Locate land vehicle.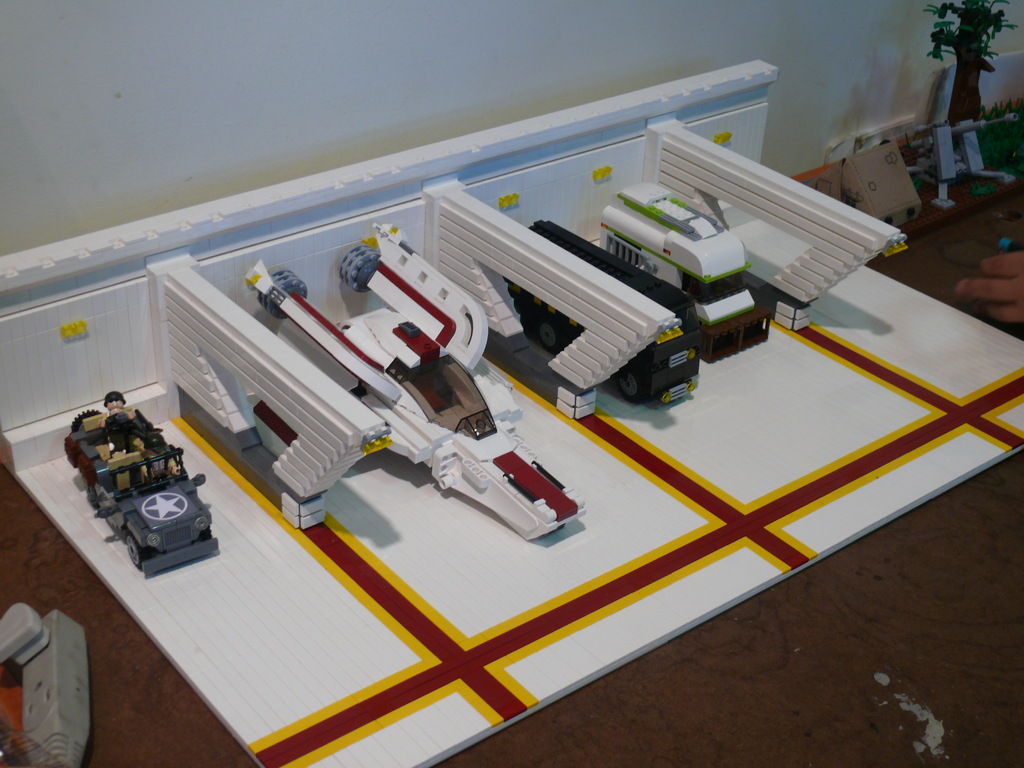
Bounding box: <bbox>598, 179, 760, 331</bbox>.
